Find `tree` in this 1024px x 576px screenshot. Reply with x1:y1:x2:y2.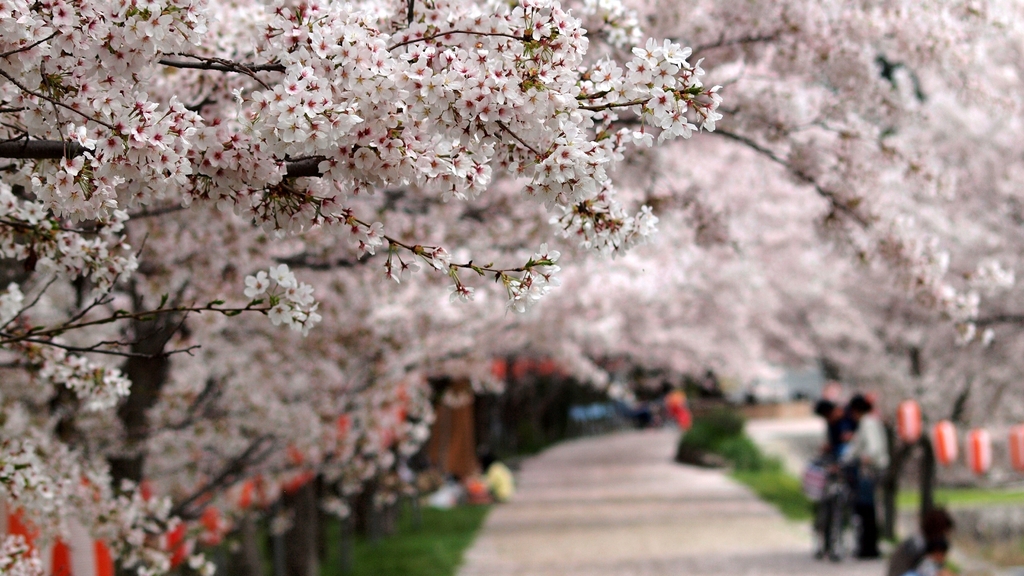
643:0:1023:446.
